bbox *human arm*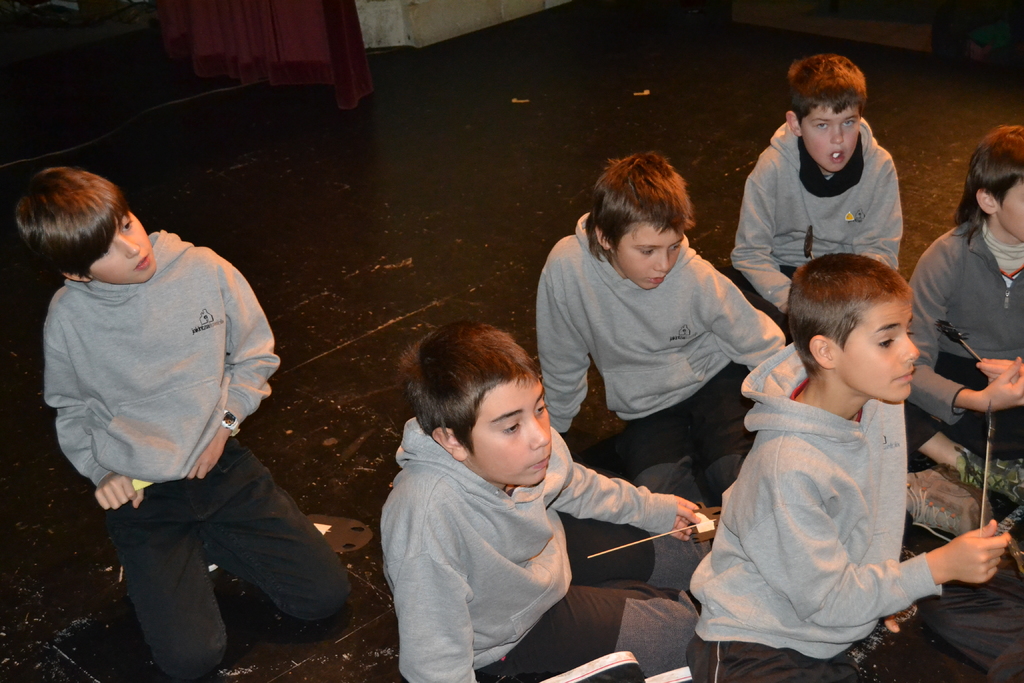
x1=908, y1=242, x2=1023, y2=429
